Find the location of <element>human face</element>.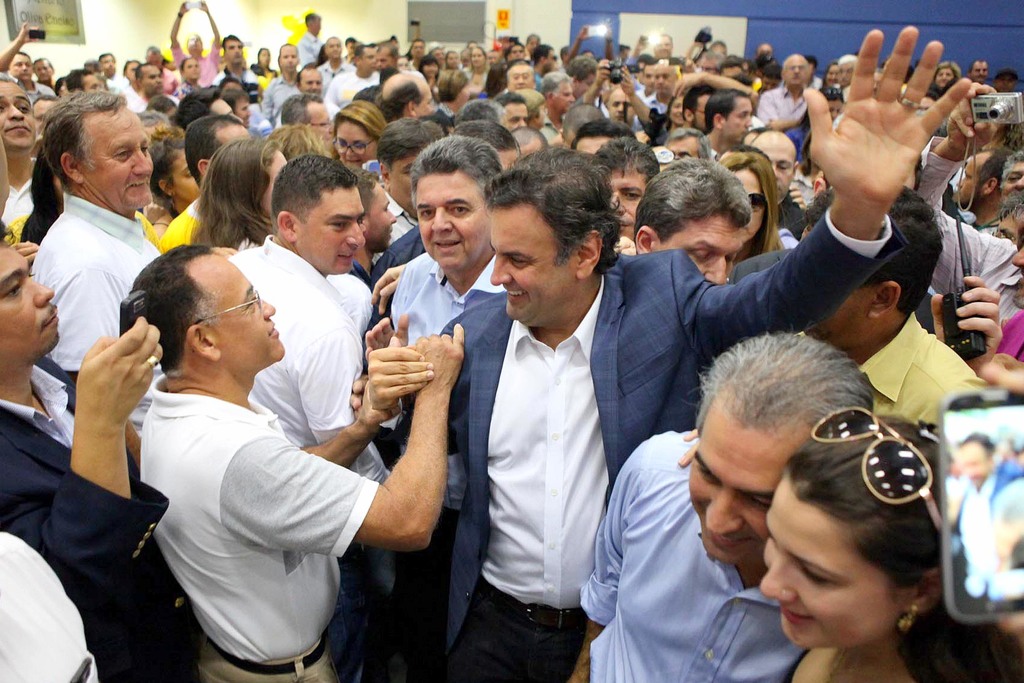
Location: 0, 81, 38, 149.
